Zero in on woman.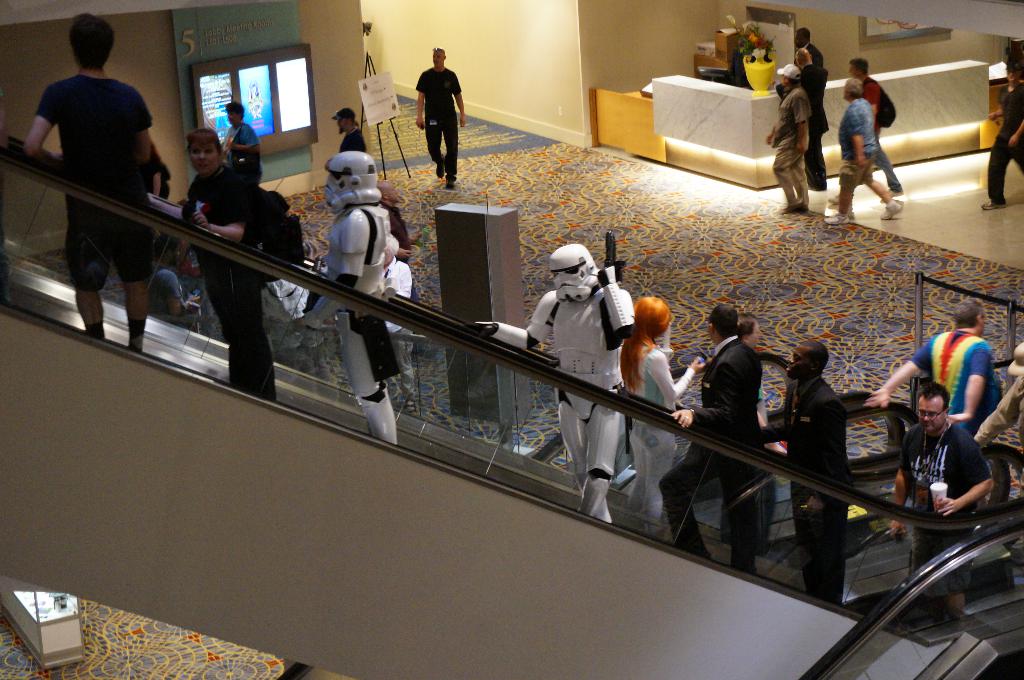
Zeroed in: <box>620,293,709,537</box>.
